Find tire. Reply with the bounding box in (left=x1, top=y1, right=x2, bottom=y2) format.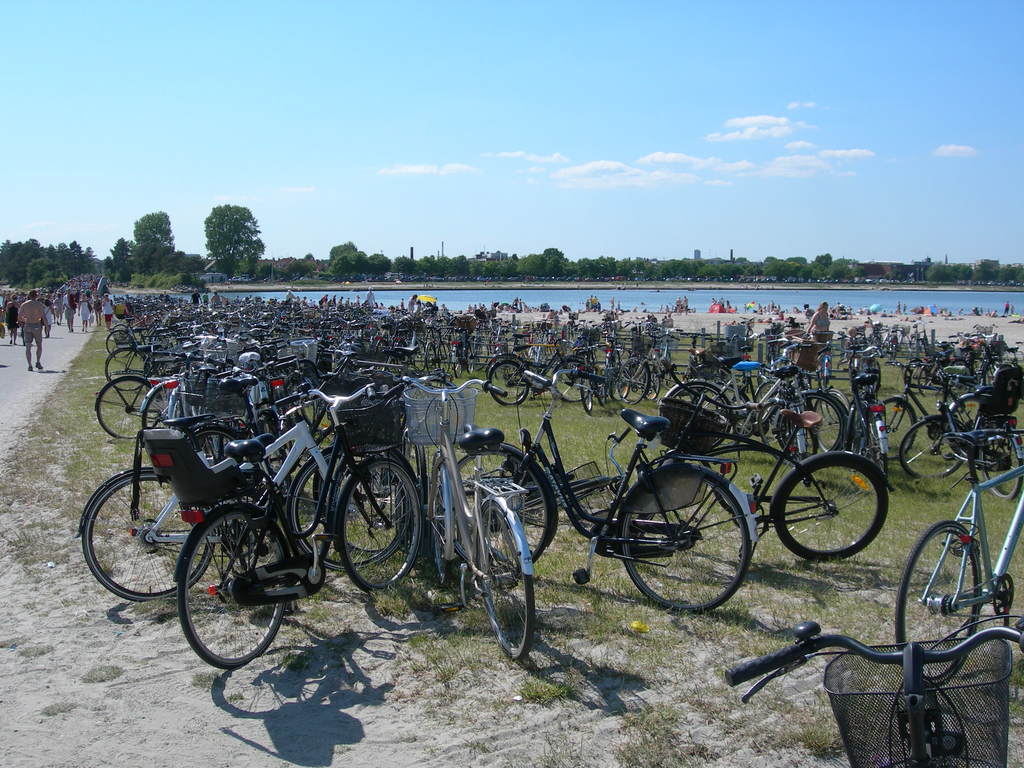
(left=95, top=380, right=163, bottom=442).
